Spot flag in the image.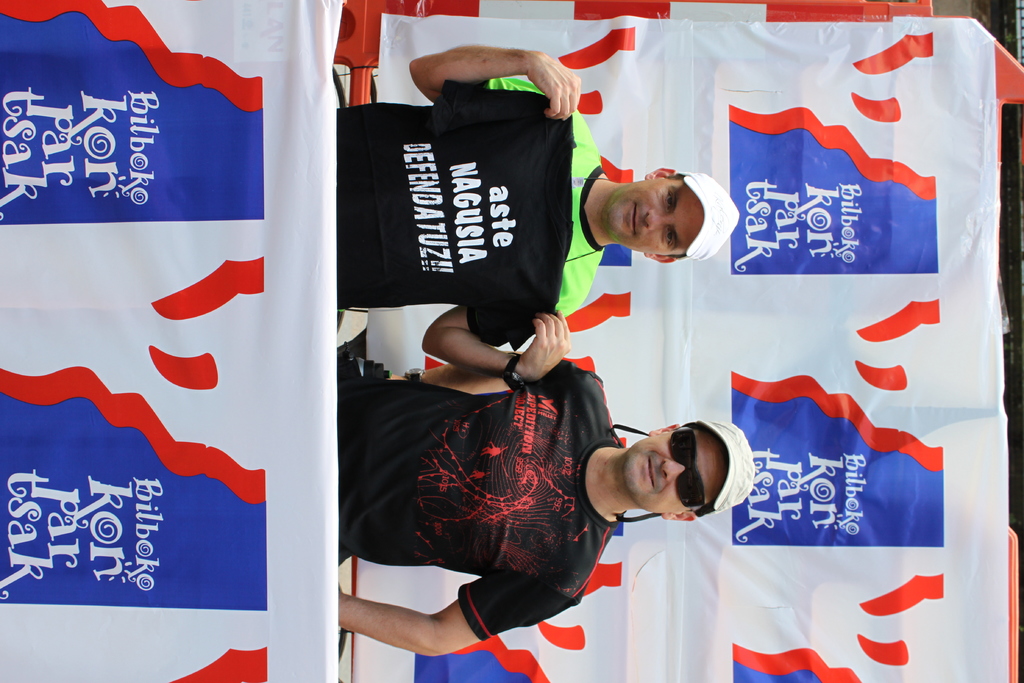
flag found at rect(0, 0, 1023, 682).
